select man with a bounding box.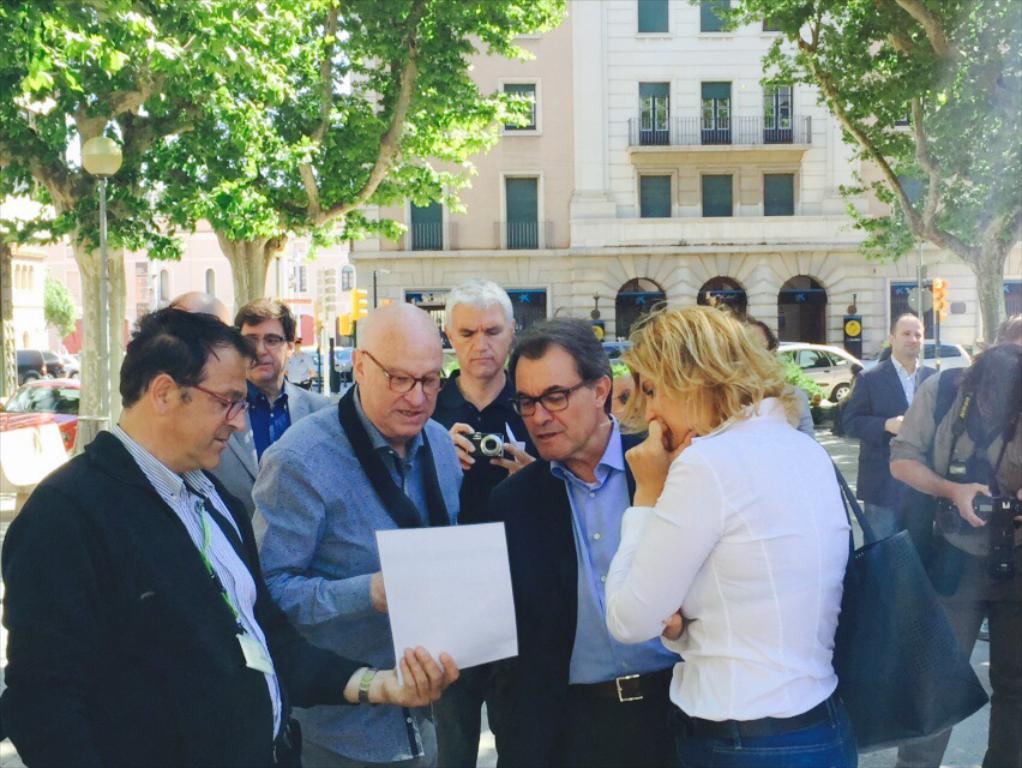
{"x1": 0, "y1": 299, "x2": 461, "y2": 767}.
